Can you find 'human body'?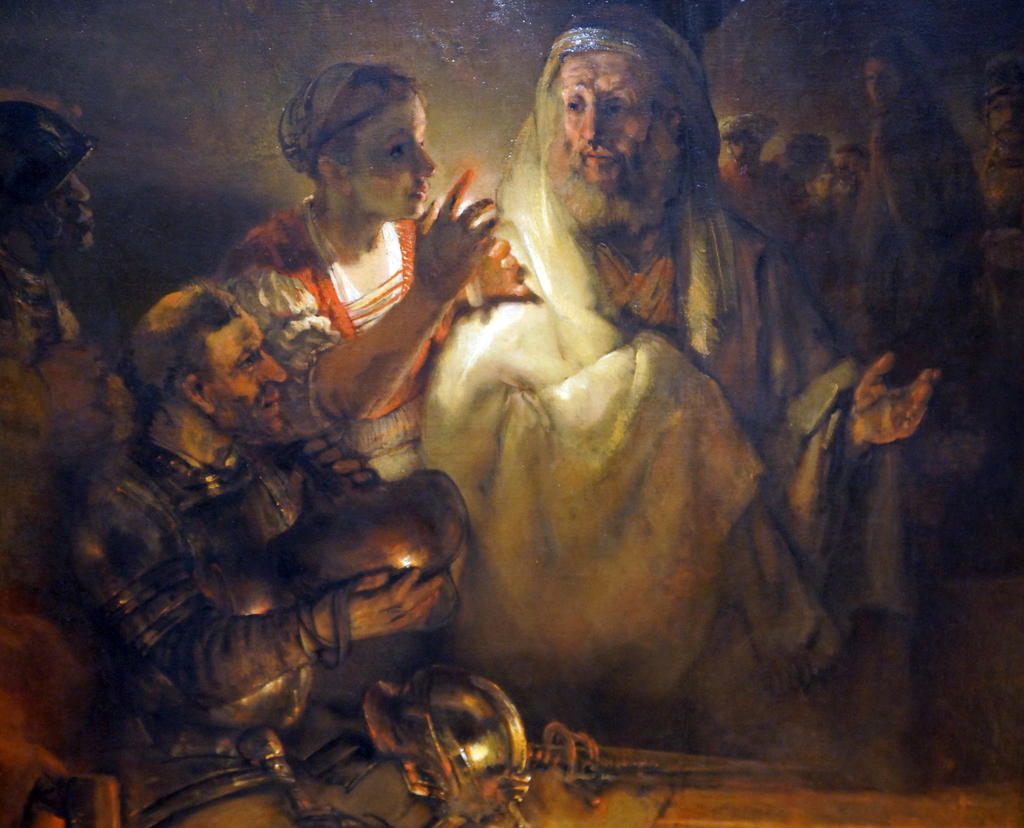
Yes, bounding box: [left=132, top=299, right=536, bottom=827].
